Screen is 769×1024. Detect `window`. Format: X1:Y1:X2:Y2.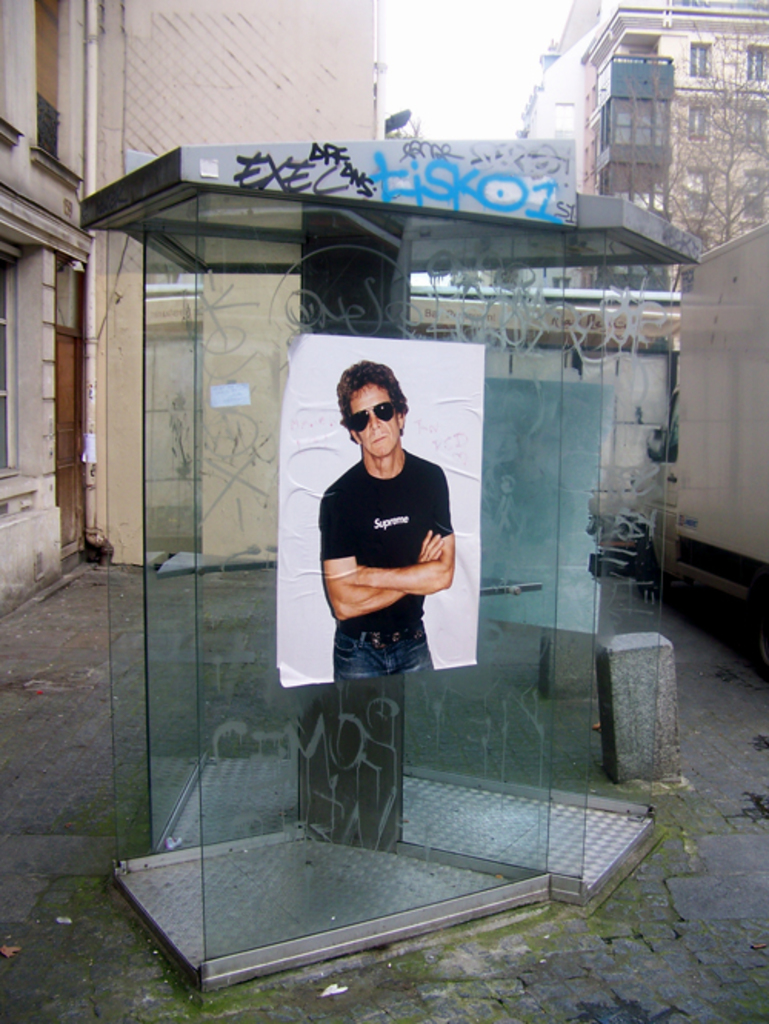
689:106:718:145.
